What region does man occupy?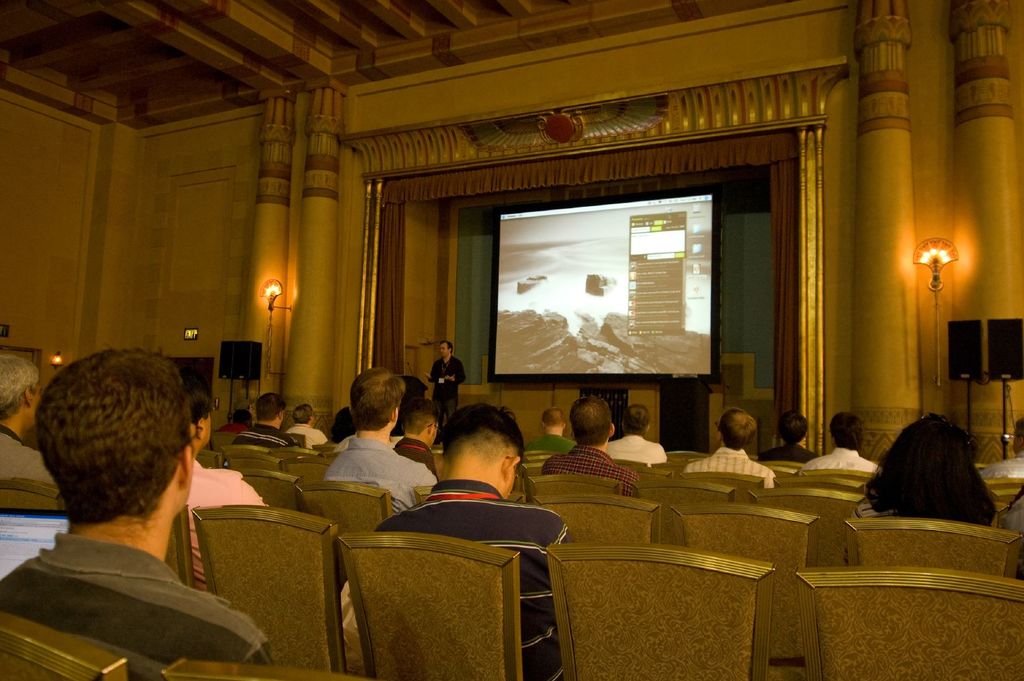
select_region(980, 423, 1023, 482).
